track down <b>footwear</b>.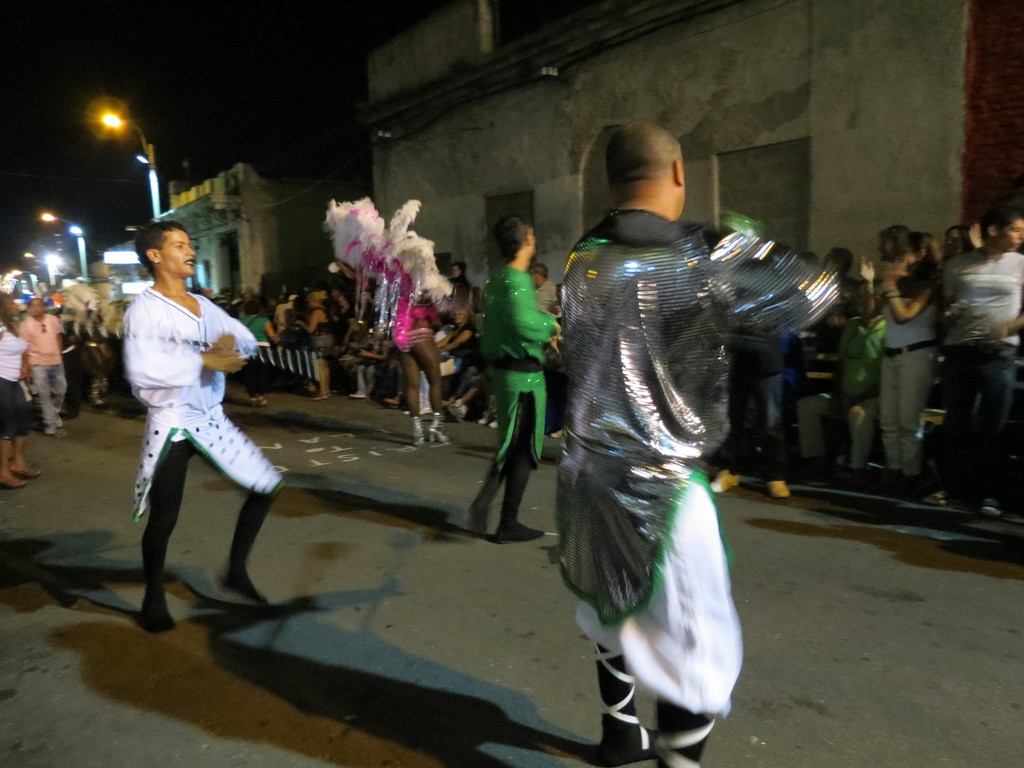
Tracked to crop(938, 485, 949, 502).
